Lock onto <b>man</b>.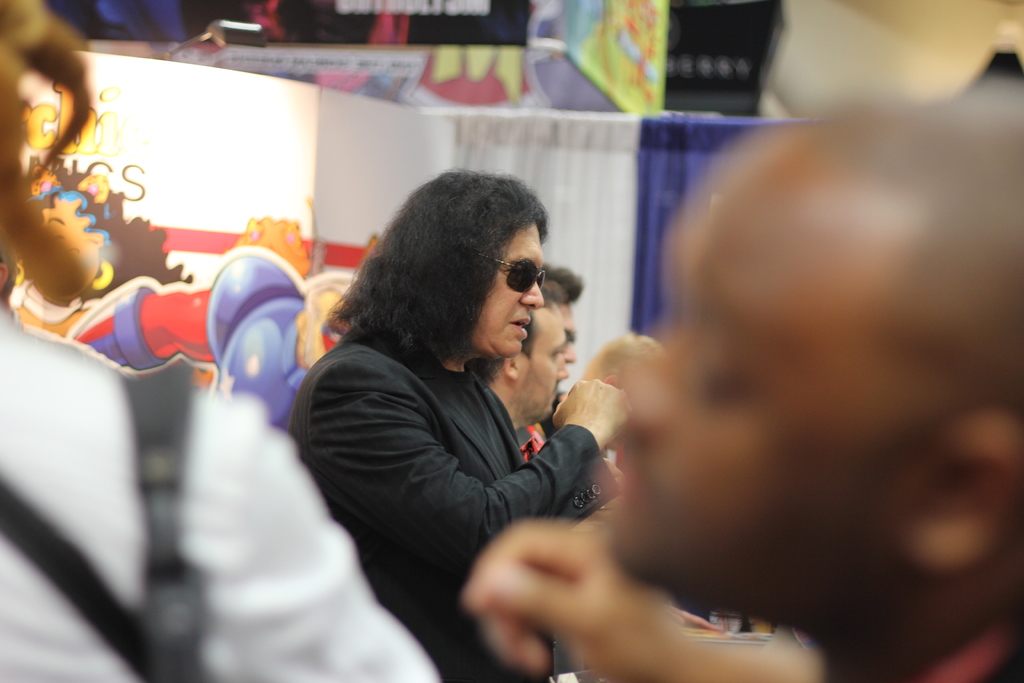
Locked: box=[618, 84, 1023, 682].
